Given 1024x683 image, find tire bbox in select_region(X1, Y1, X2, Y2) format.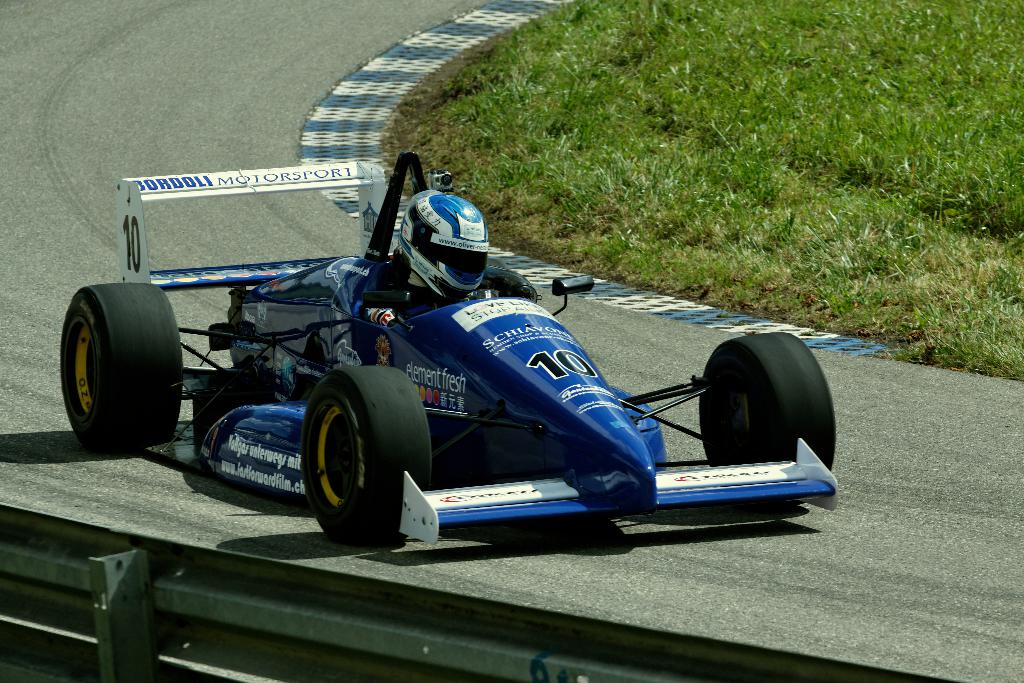
select_region(298, 366, 426, 548).
